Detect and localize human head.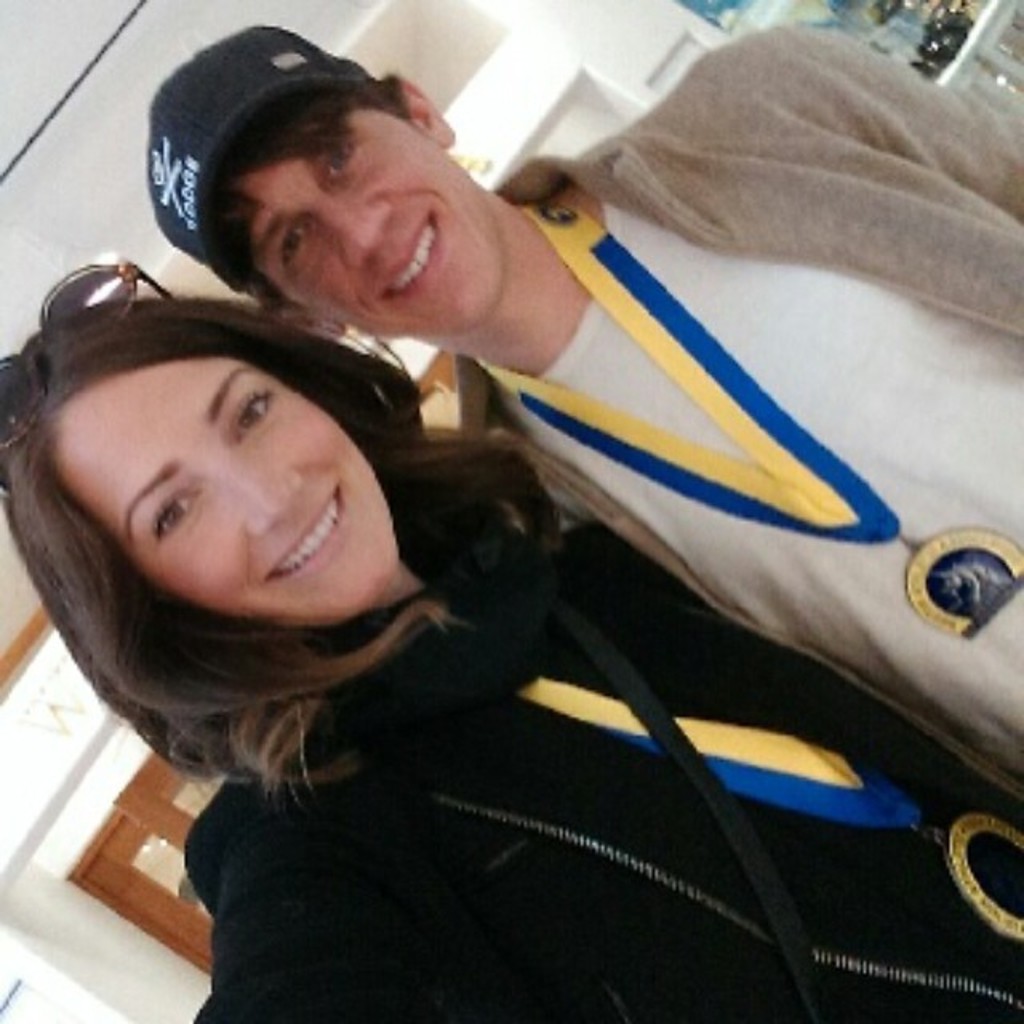
Localized at 19 275 426 638.
